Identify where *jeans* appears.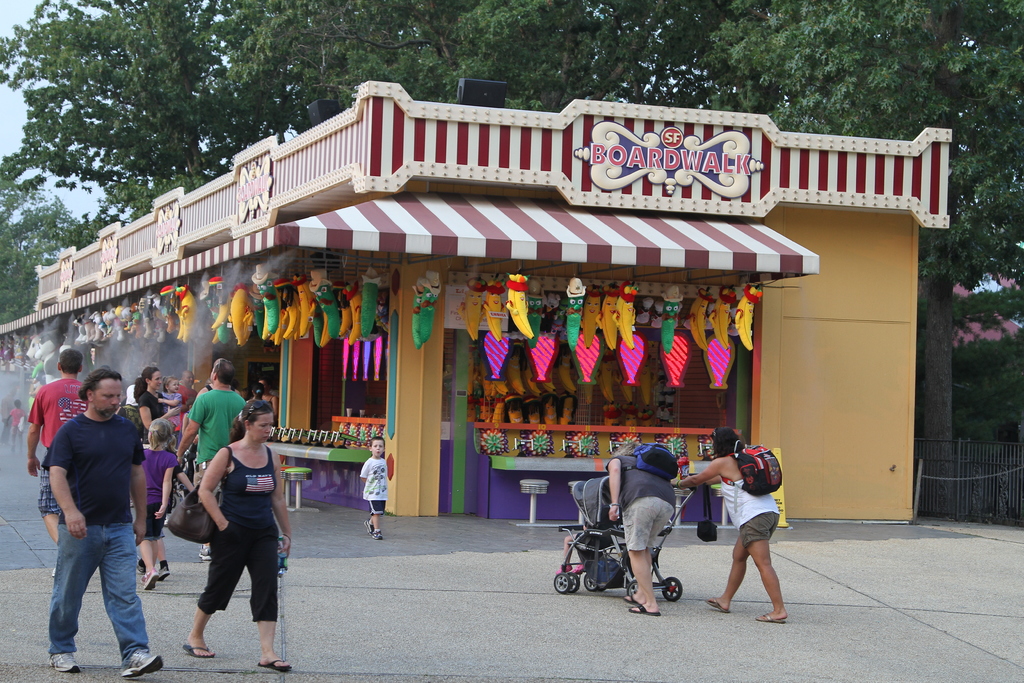
Appears at x1=190 y1=459 x2=214 y2=545.
